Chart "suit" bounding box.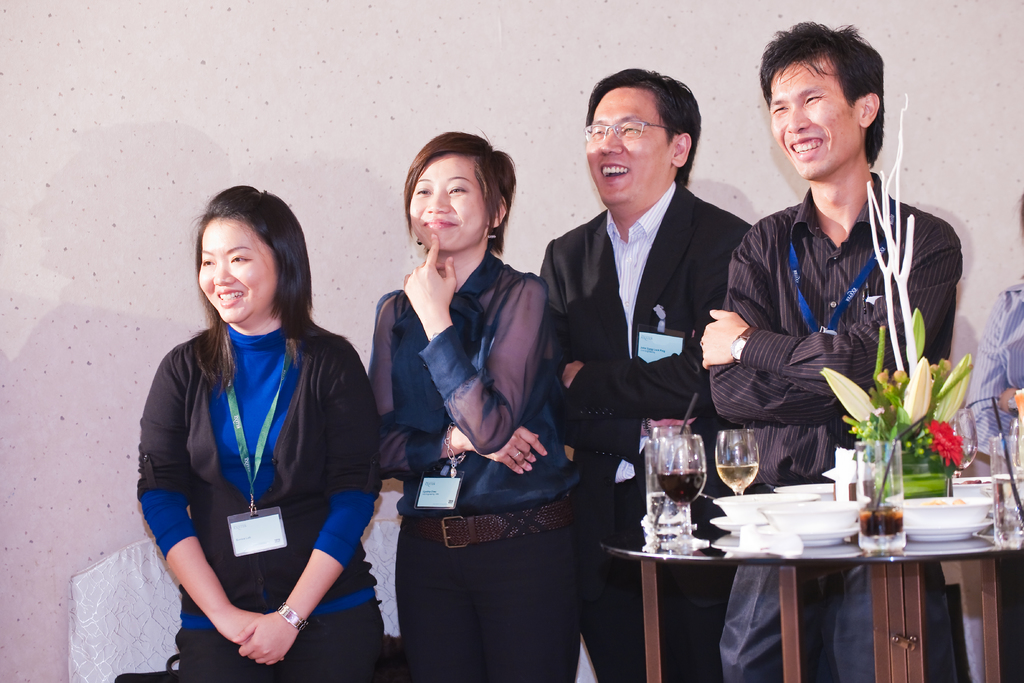
Charted: Rect(563, 79, 783, 584).
